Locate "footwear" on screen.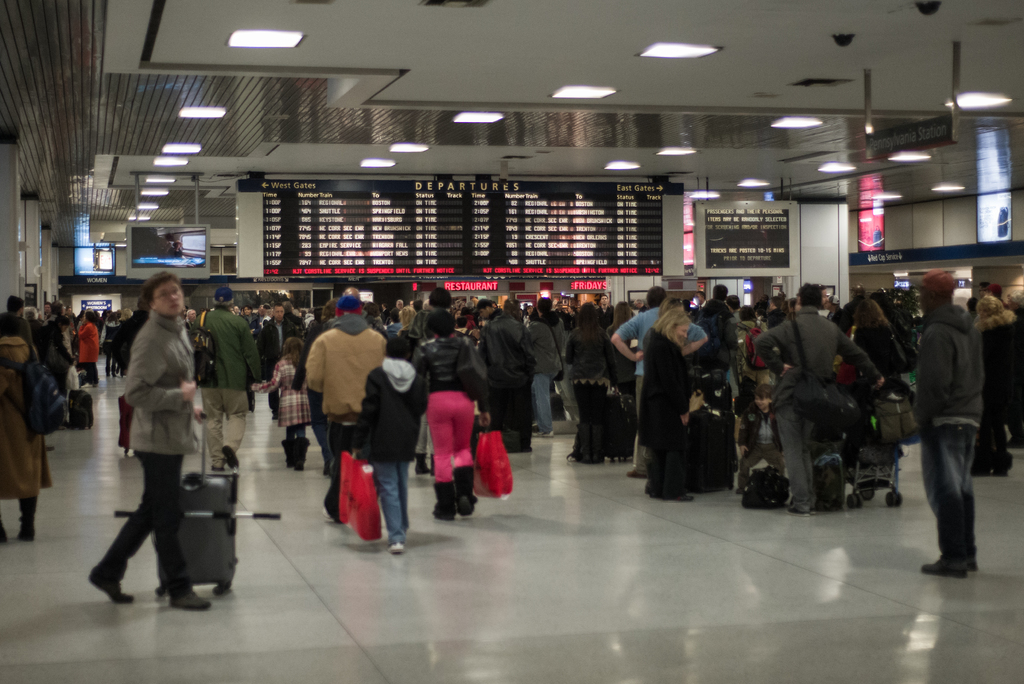
On screen at <box>388,540,404,551</box>.
